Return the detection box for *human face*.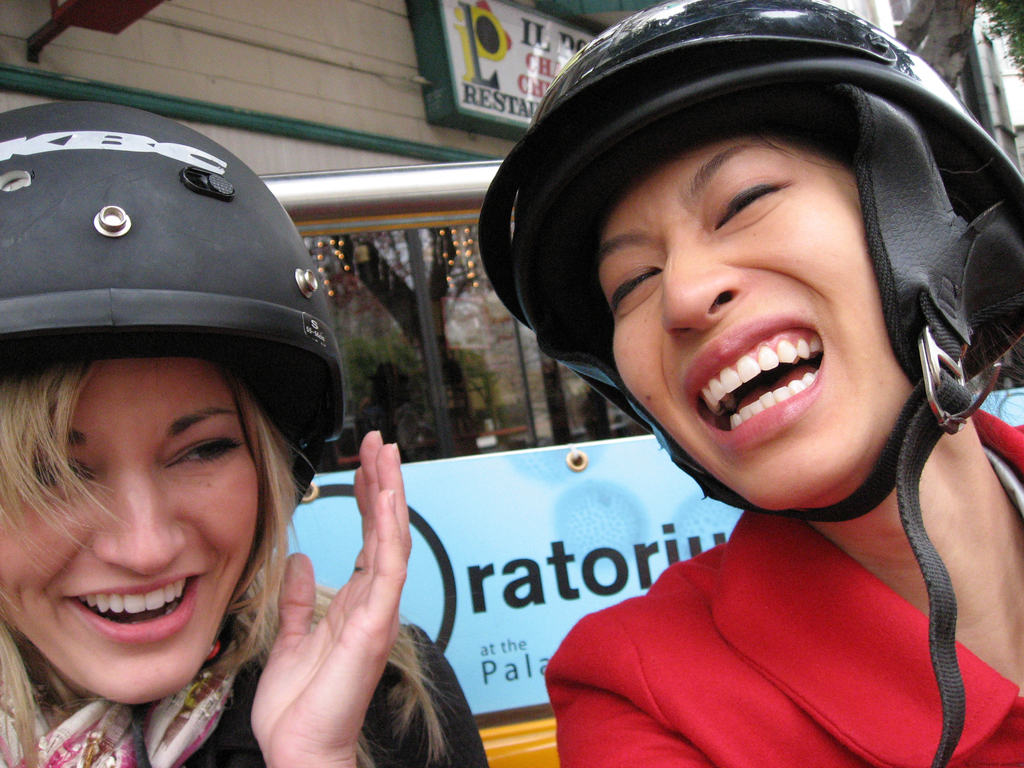
region(0, 359, 255, 703).
